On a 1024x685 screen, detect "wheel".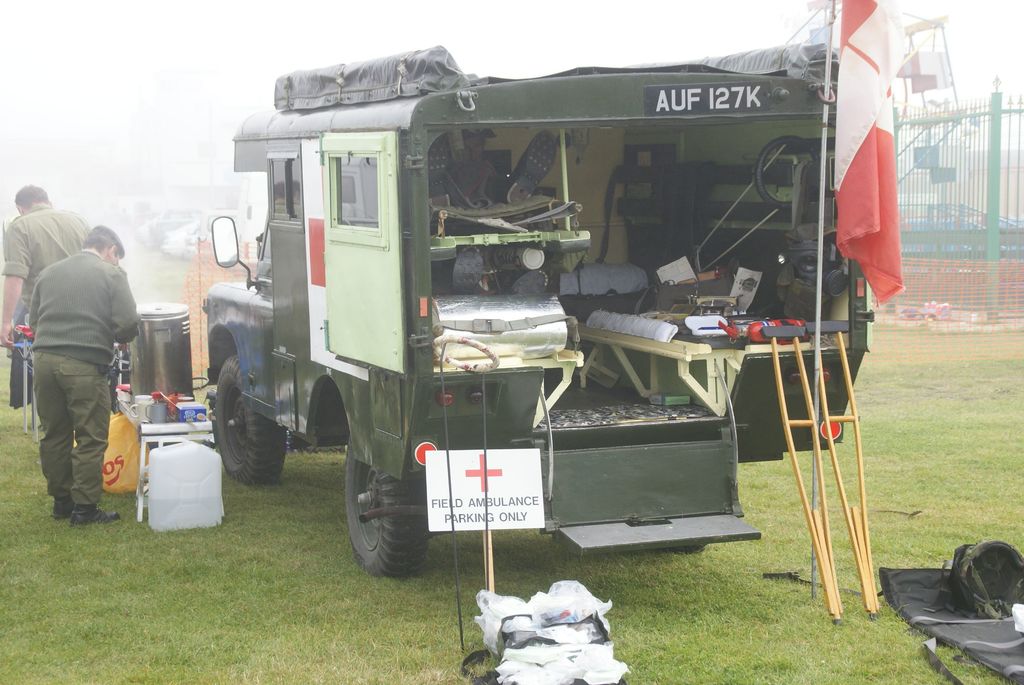
{"x1": 215, "y1": 354, "x2": 283, "y2": 481}.
